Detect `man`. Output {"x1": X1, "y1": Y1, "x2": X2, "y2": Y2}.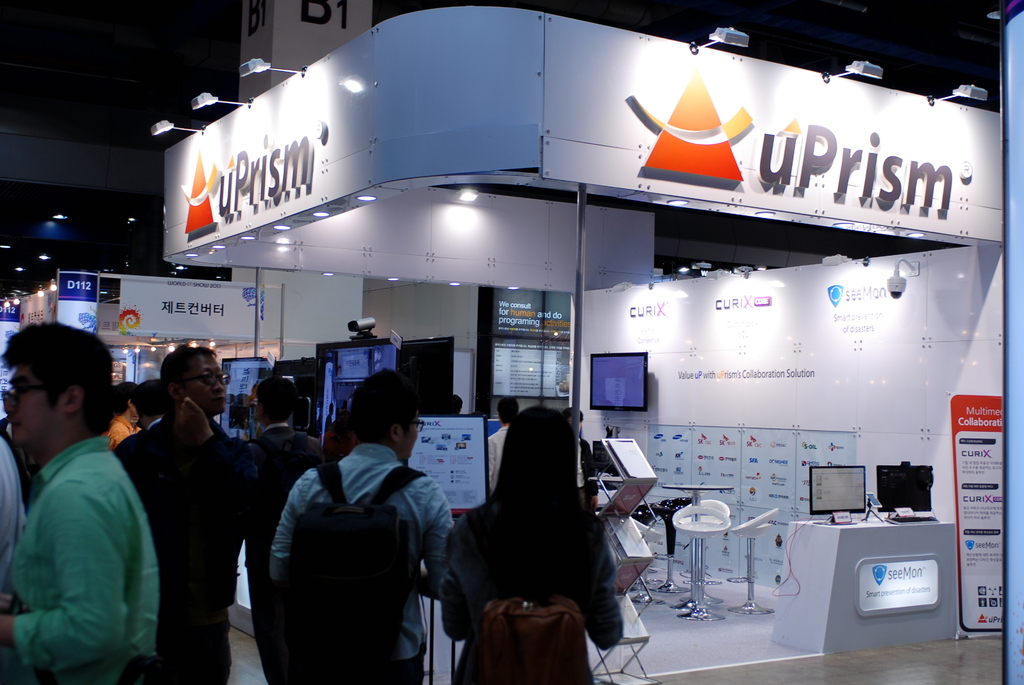
{"x1": 260, "y1": 368, "x2": 449, "y2": 684}.
